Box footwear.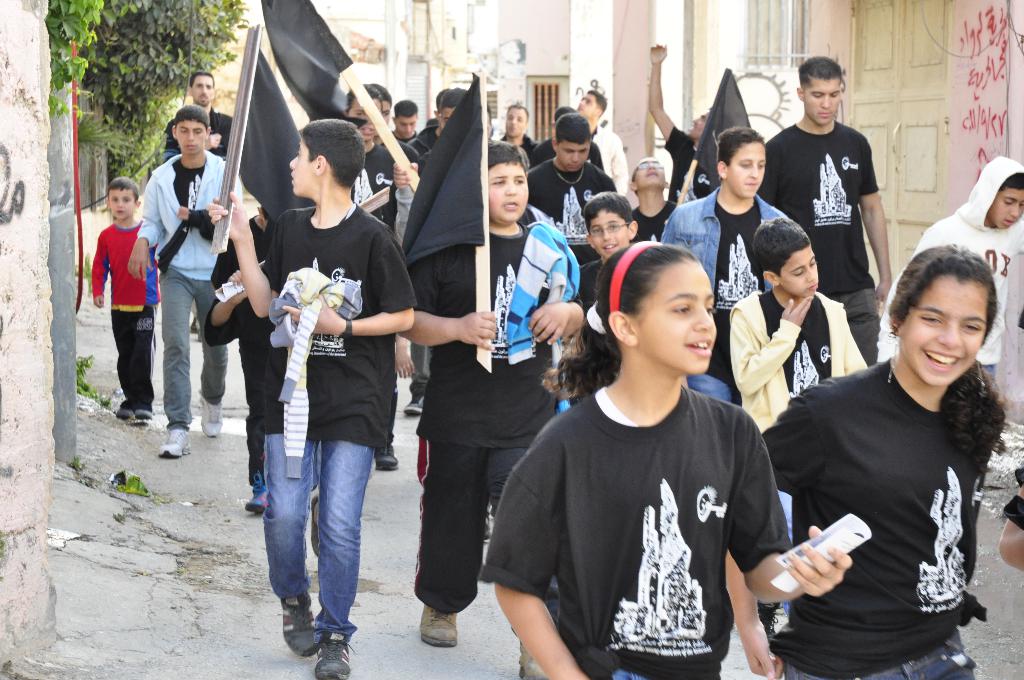
rect(198, 385, 227, 435).
